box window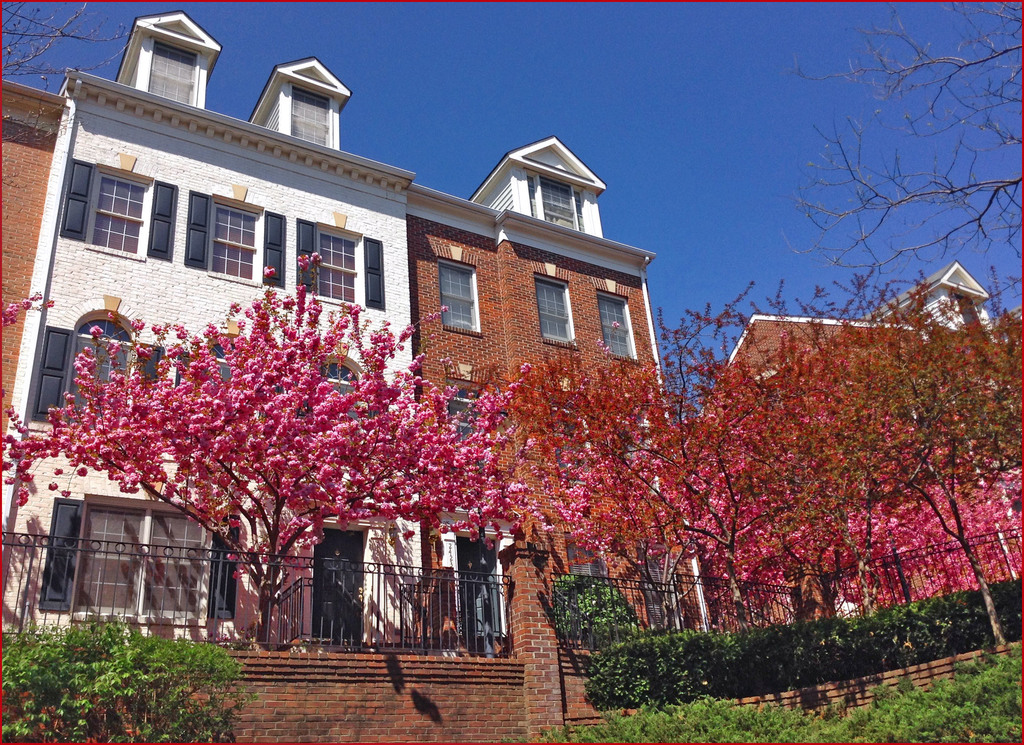
(left=84, top=175, right=138, bottom=254)
